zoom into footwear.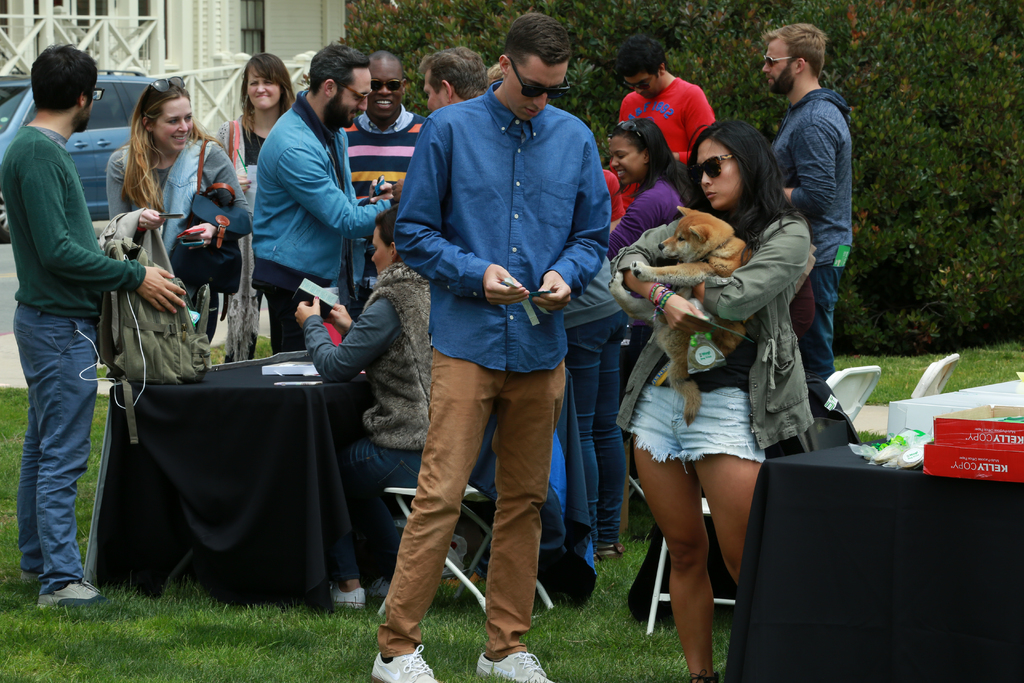
Zoom target: BBox(365, 576, 388, 597).
